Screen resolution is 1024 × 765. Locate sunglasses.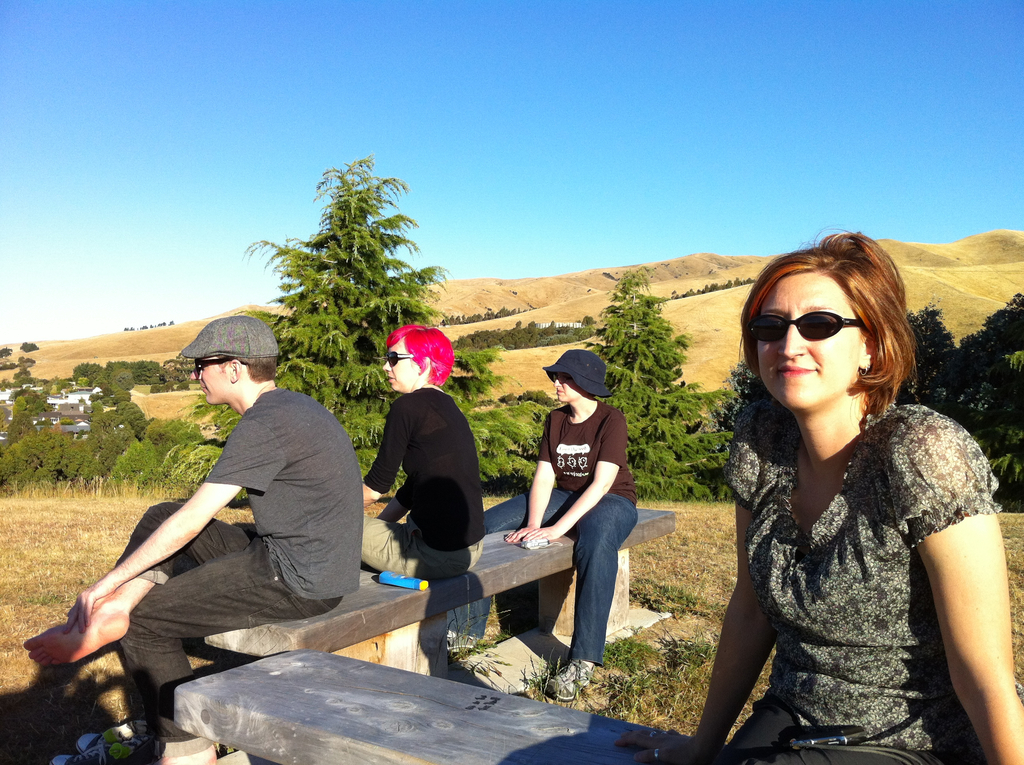
[381, 351, 420, 364].
